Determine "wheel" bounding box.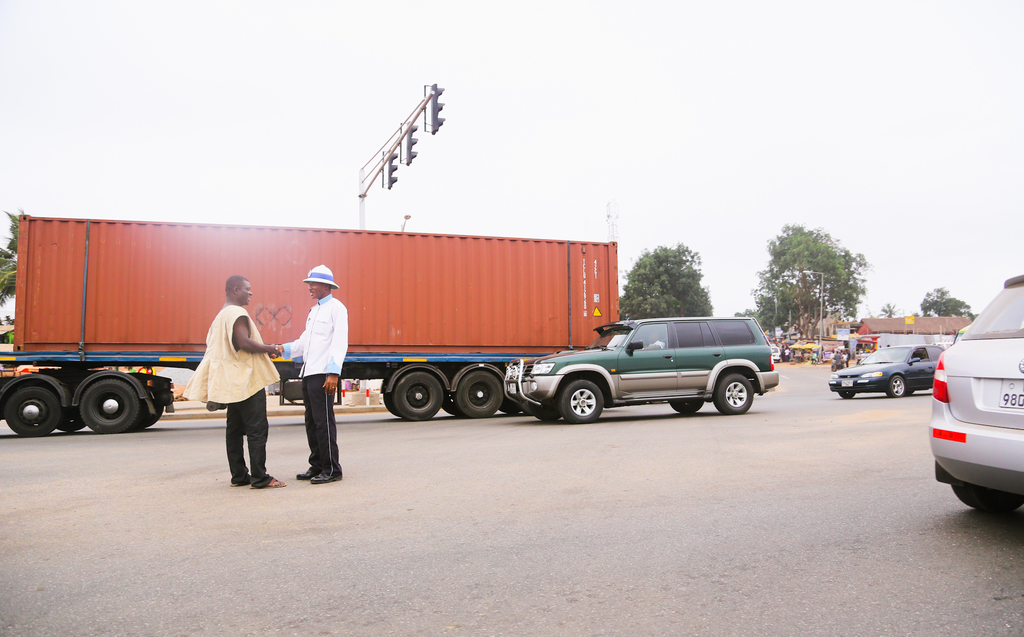
Determined: x1=525 y1=398 x2=561 y2=421.
